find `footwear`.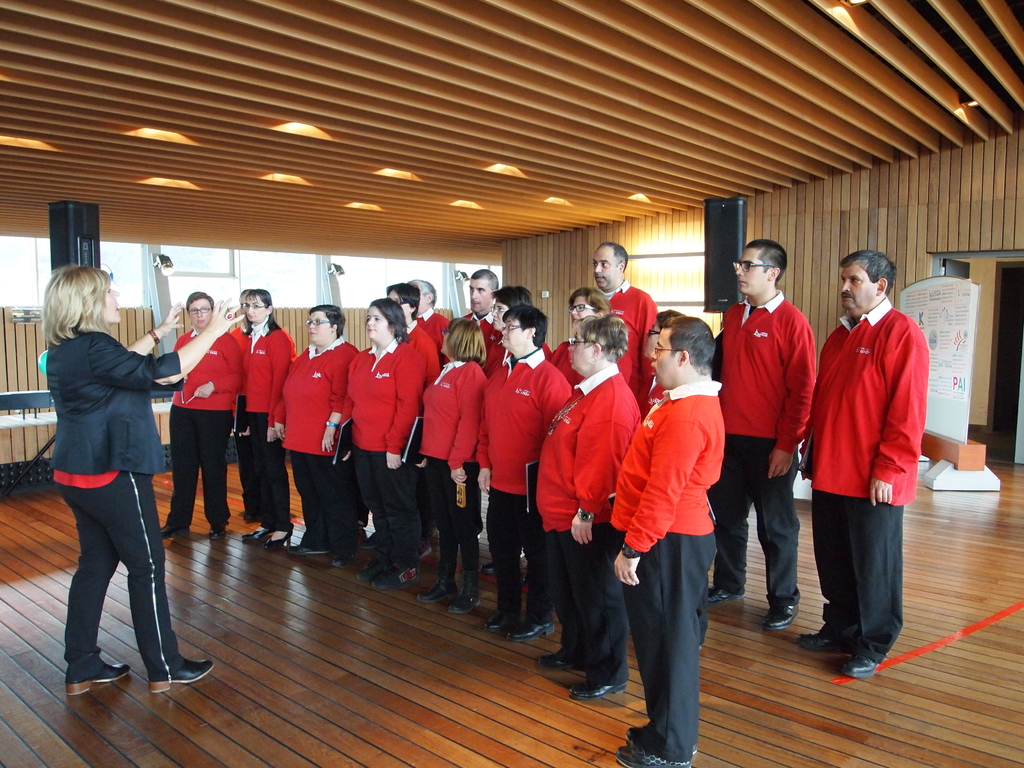
612:742:694:767.
